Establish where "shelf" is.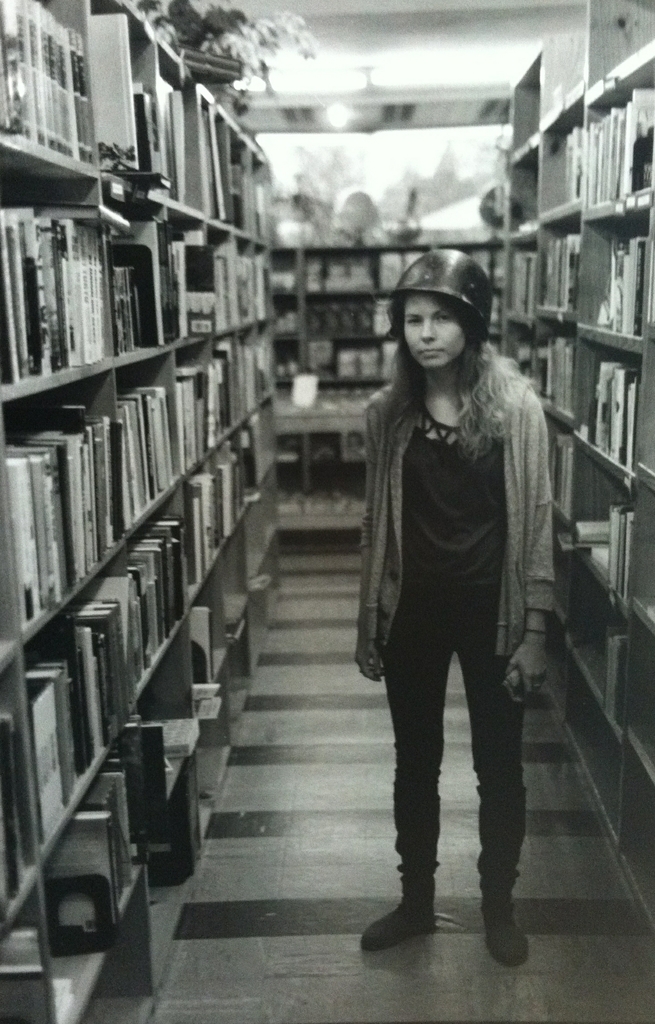
Established at <bbox>636, 472, 654, 628</bbox>.
